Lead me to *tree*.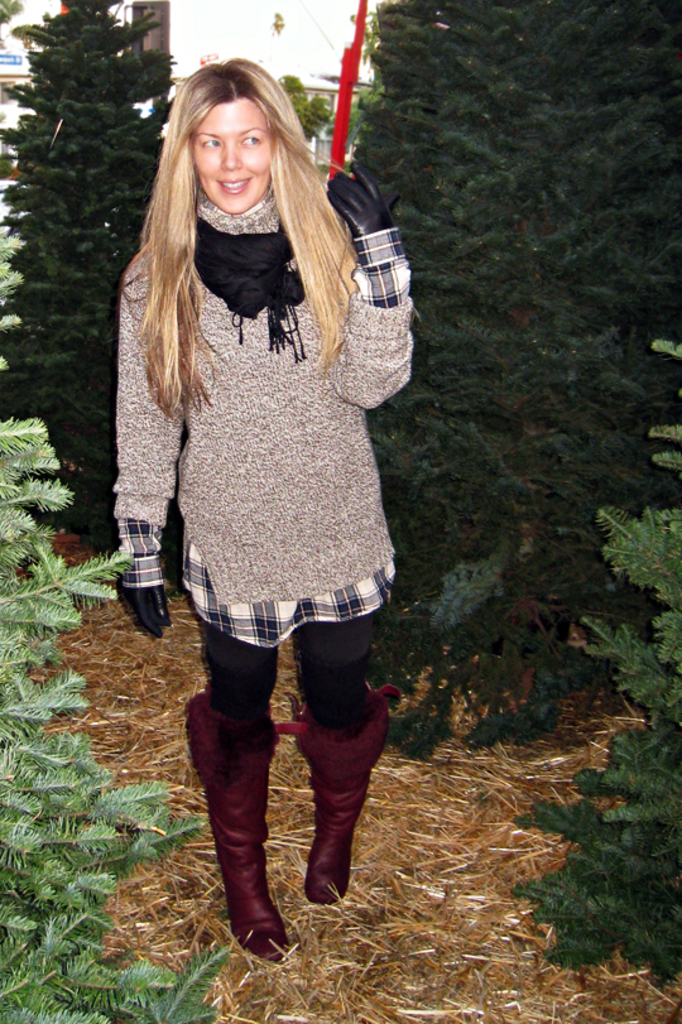
Lead to pyautogui.locateOnScreen(273, 71, 330, 135).
